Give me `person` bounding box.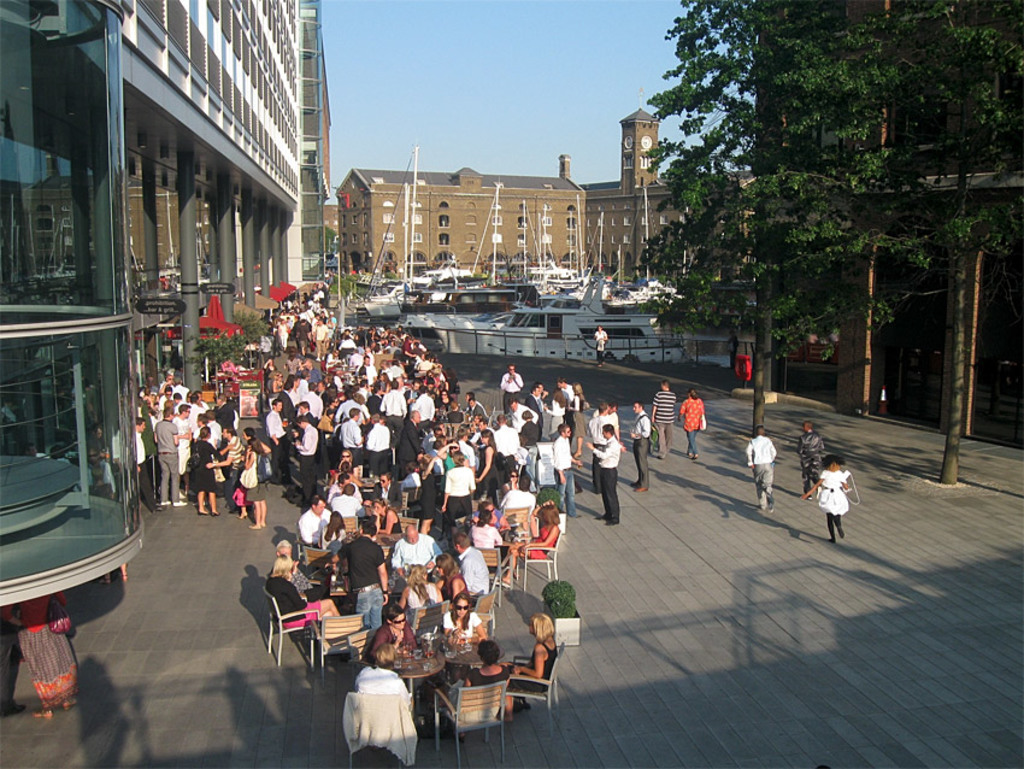
Rect(798, 450, 852, 542).
